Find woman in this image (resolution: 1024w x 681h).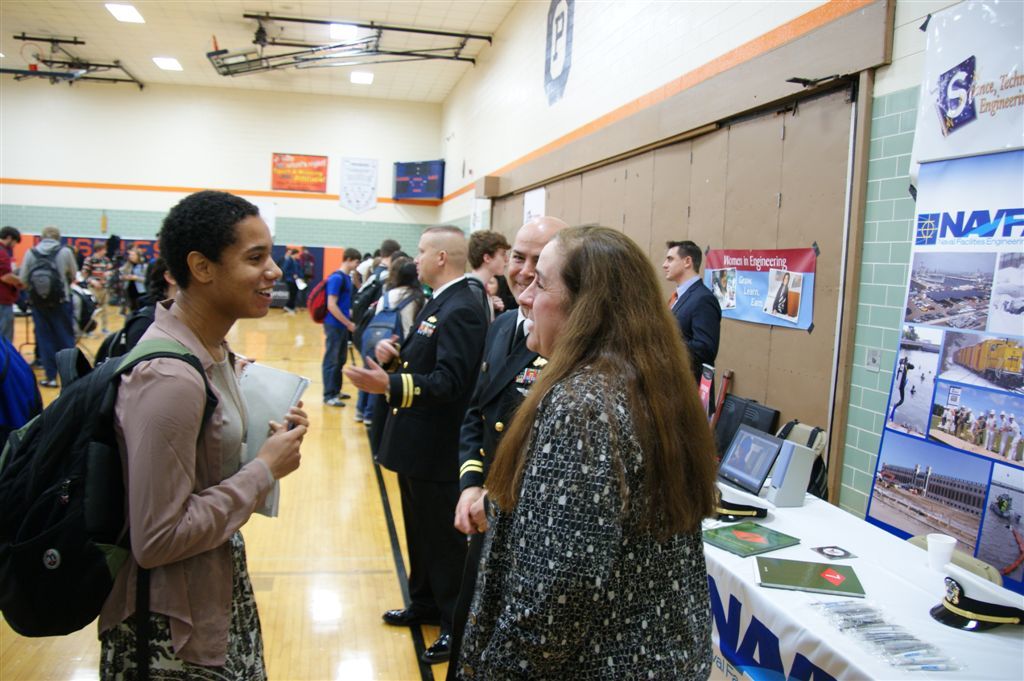
left=121, top=246, right=145, bottom=314.
